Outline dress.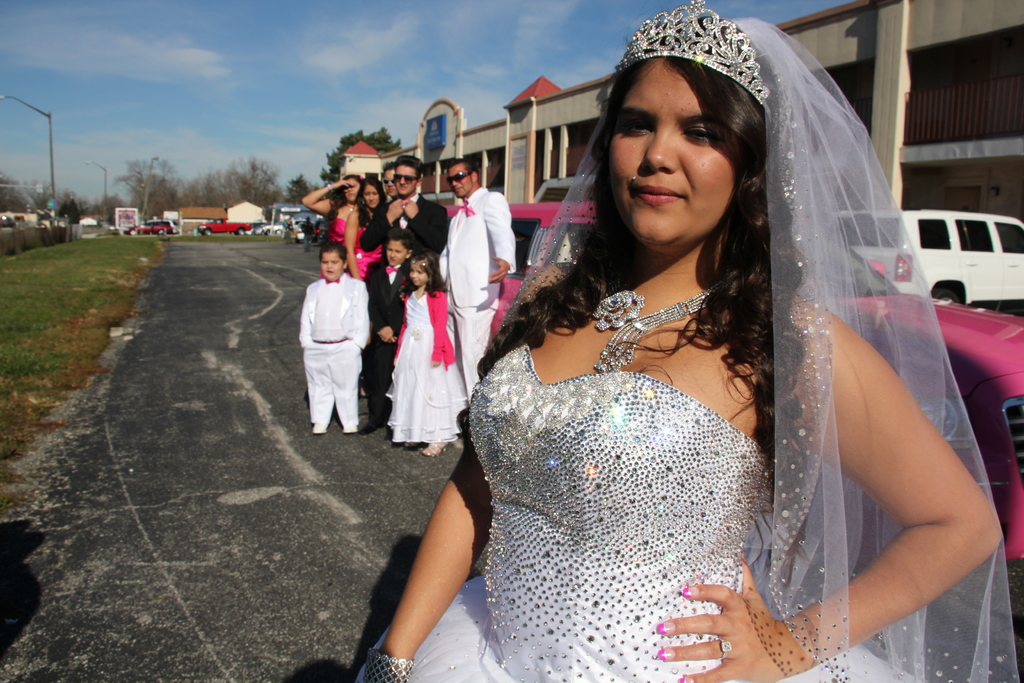
Outline: 349, 215, 391, 279.
